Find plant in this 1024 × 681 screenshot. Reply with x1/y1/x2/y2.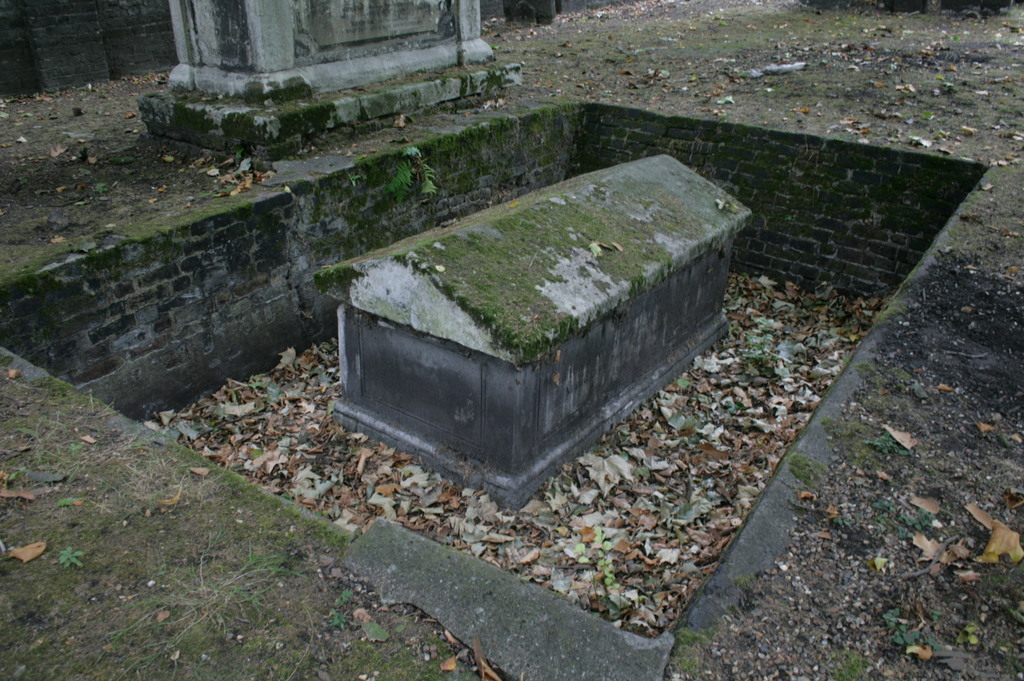
874/497/894/519.
